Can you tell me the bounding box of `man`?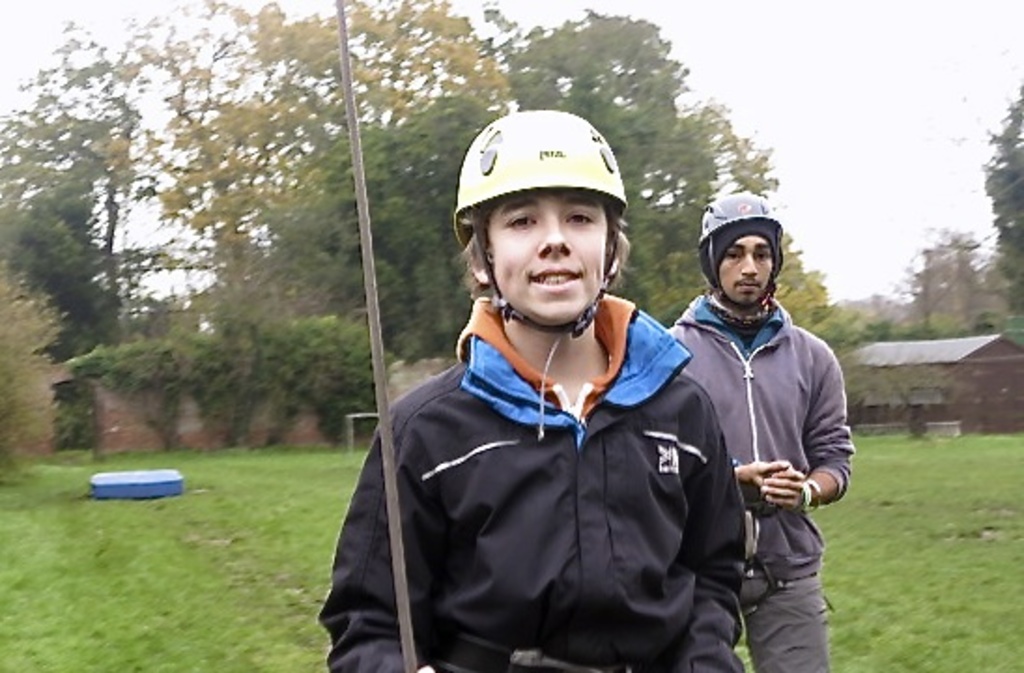
locate(660, 183, 863, 660).
